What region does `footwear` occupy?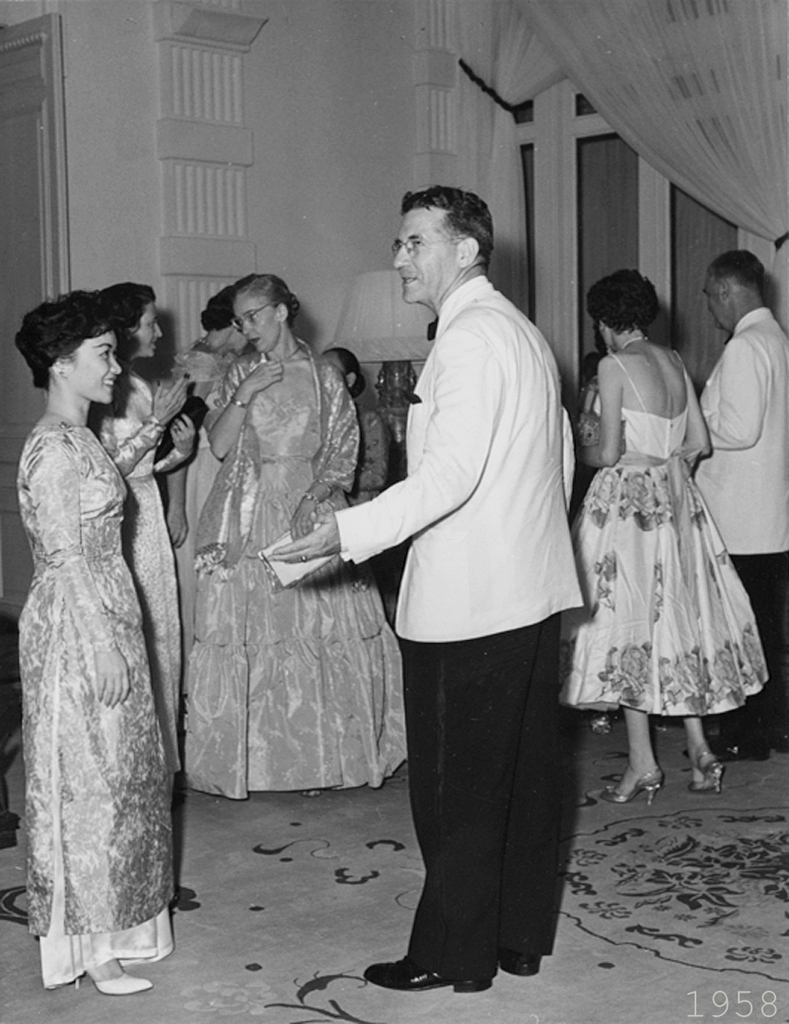
region(502, 942, 544, 976).
